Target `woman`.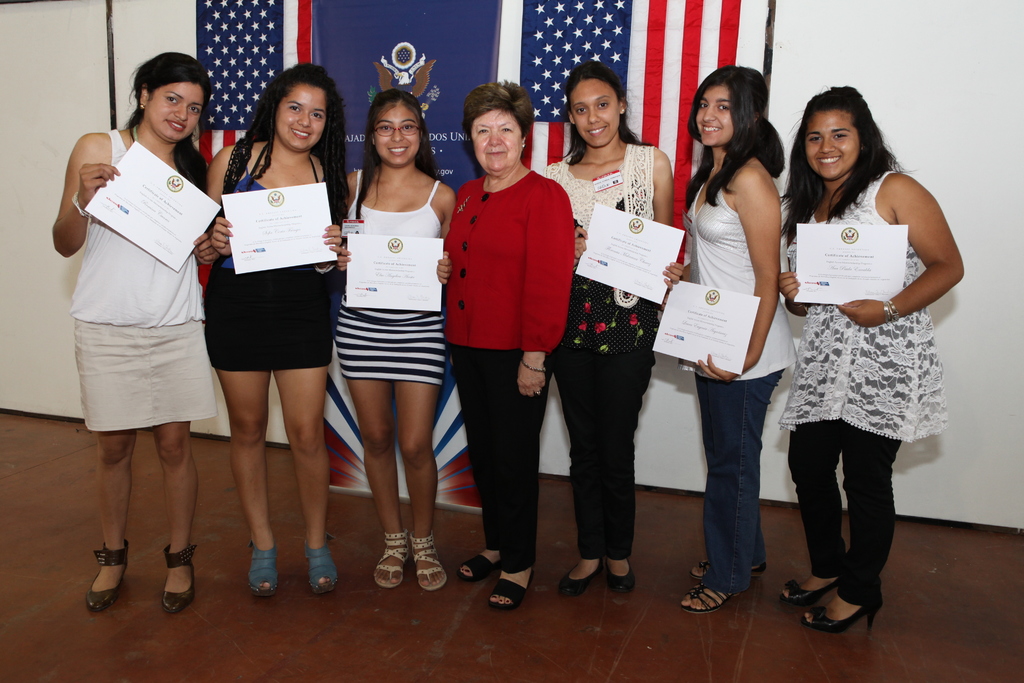
Target region: [534,63,682,602].
